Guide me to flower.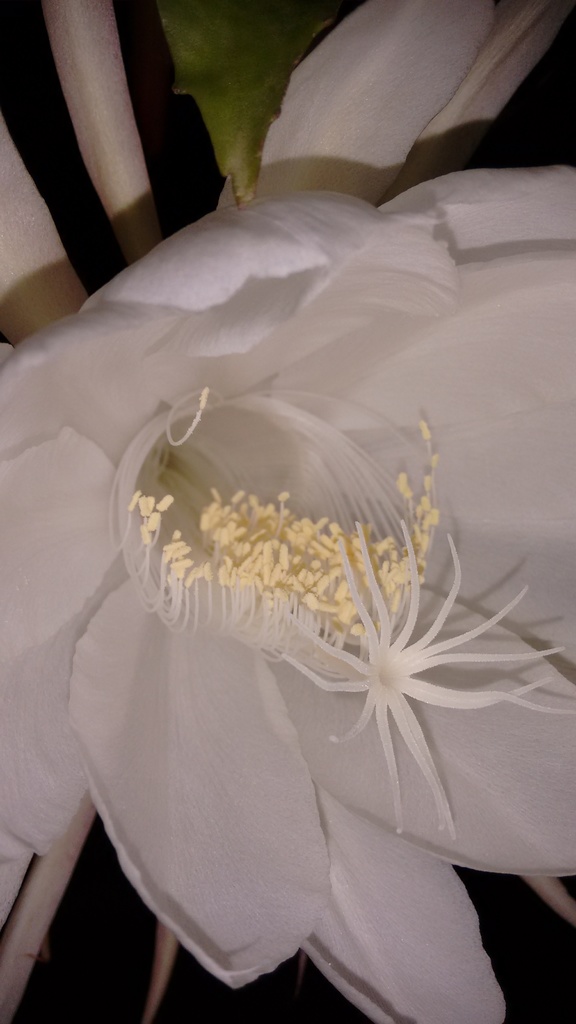
Guidance: l=17, t=102, r=572, b=975.
